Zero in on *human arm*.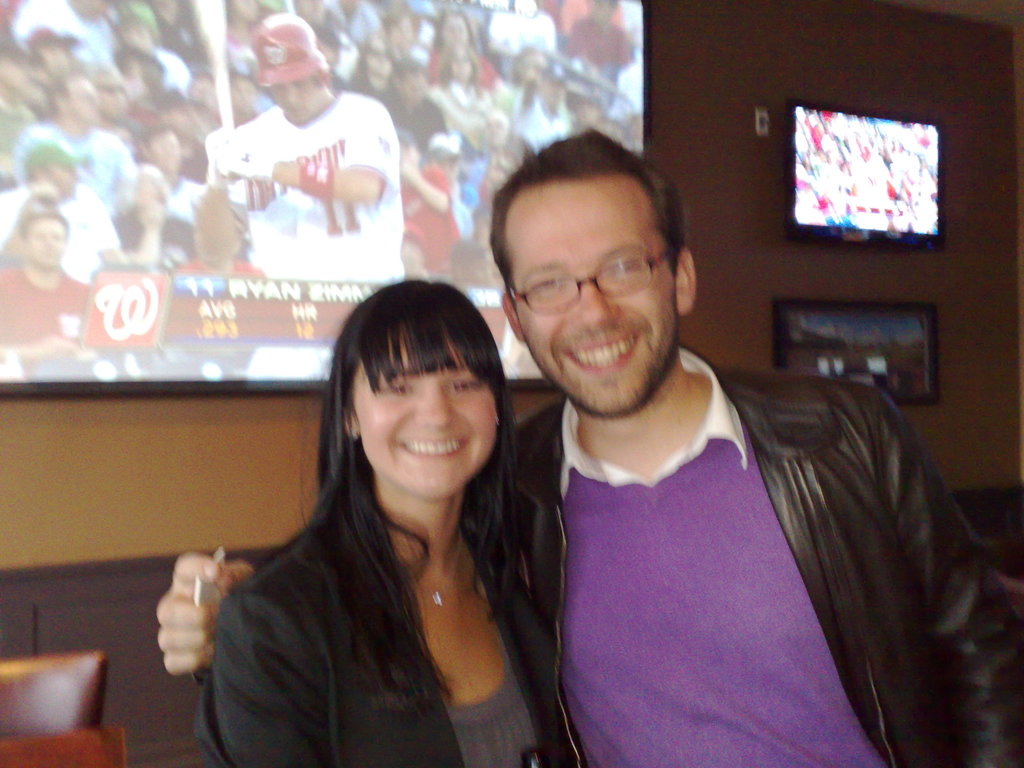
Zeroed in: (left=232, top=98, right=397, bottom=210).
